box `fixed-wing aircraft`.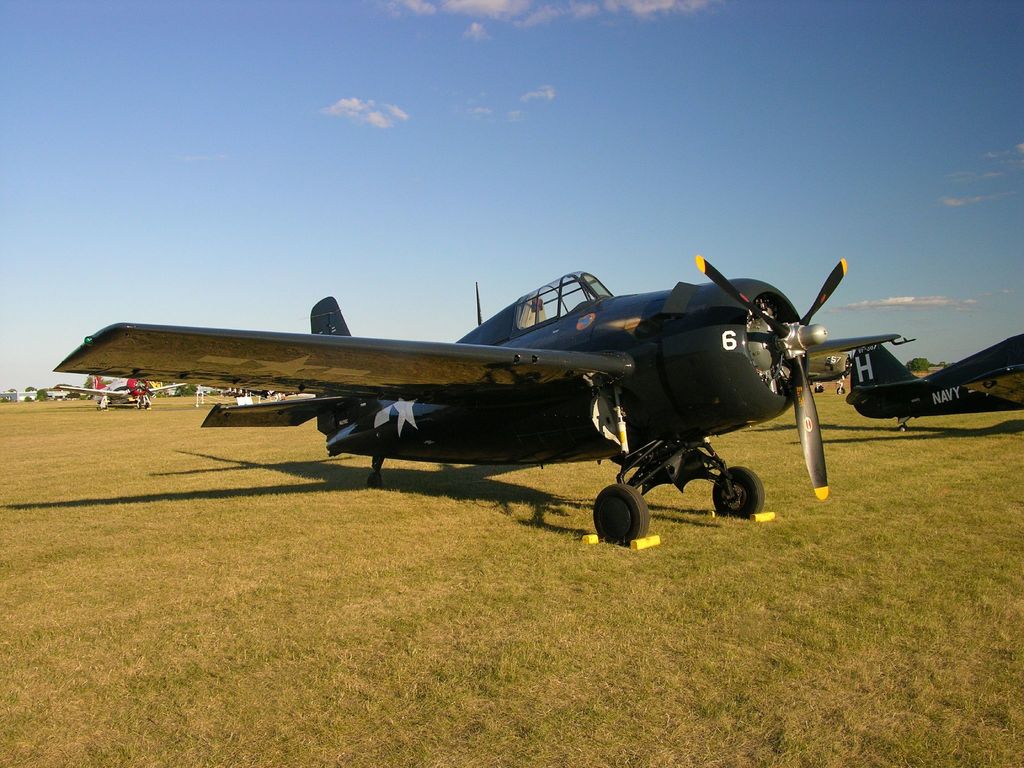
[844, 326, 1023, 434].
